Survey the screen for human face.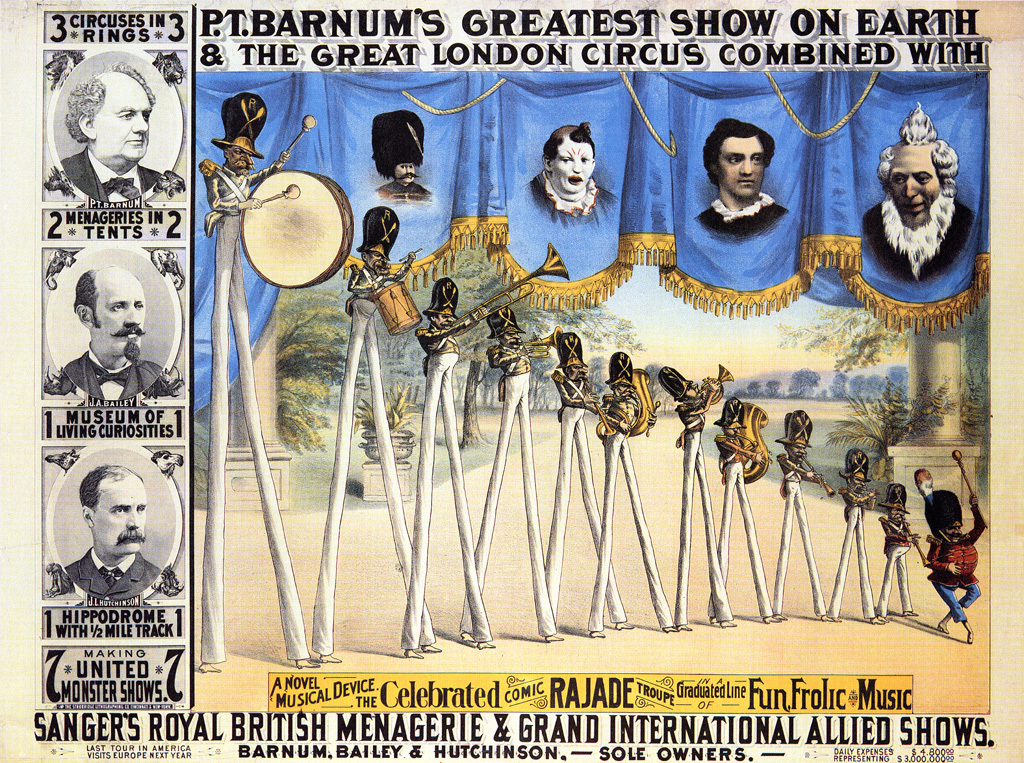
Survey found: 228,148,252,172.
